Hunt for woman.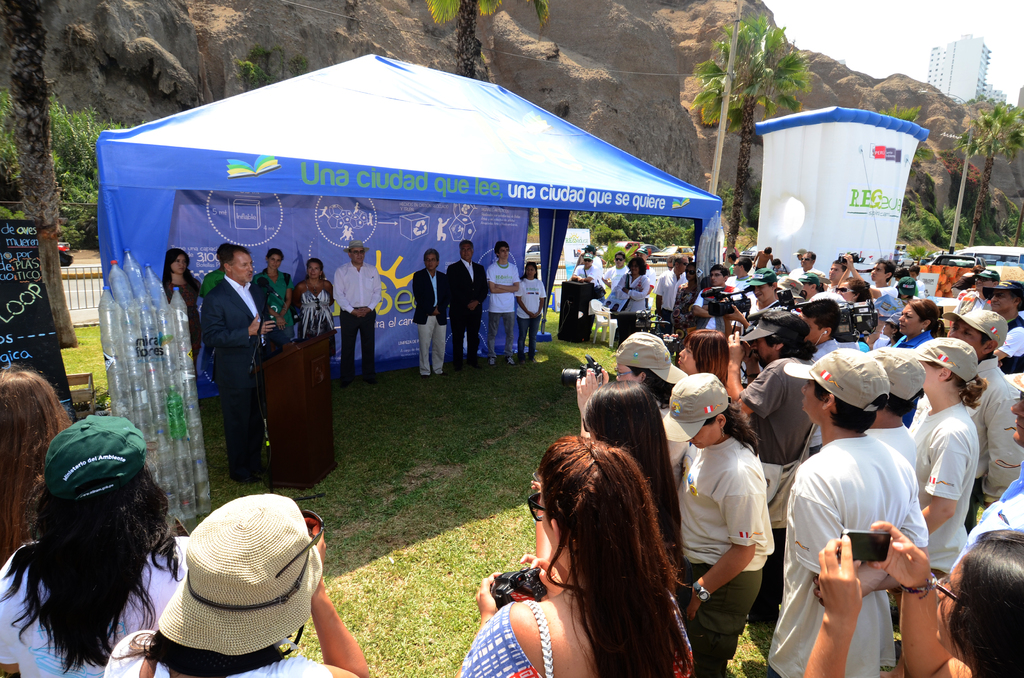
Hunted down at [left=675, top=266, right=709, bottom=356].
